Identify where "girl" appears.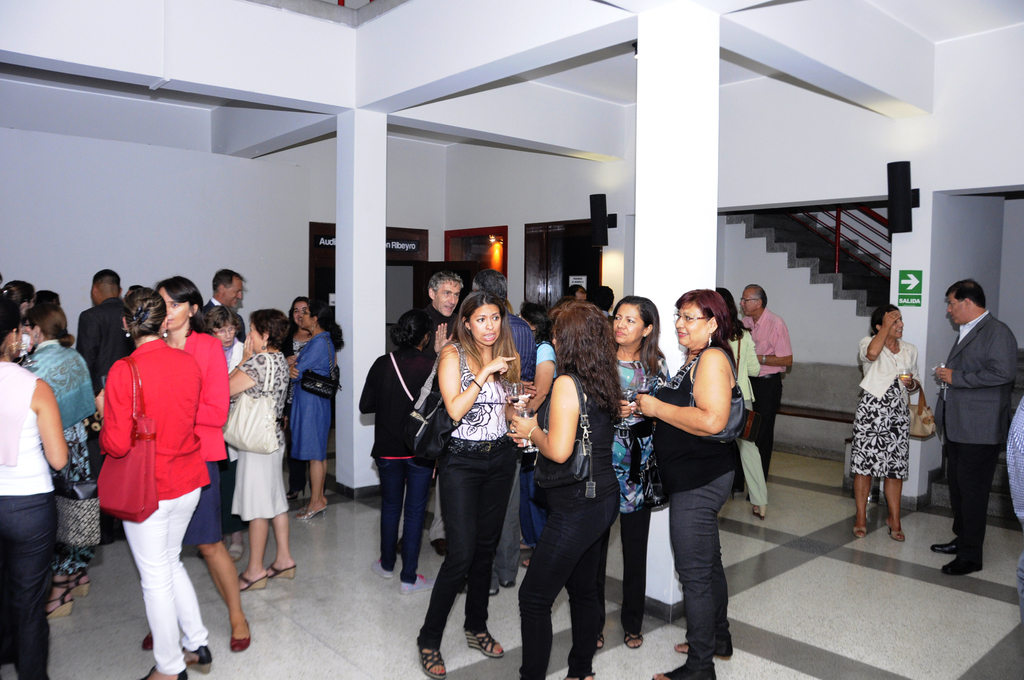
Appears at {"x1": 0, "y1": 287, "x2": 74, "y2": 679}.
